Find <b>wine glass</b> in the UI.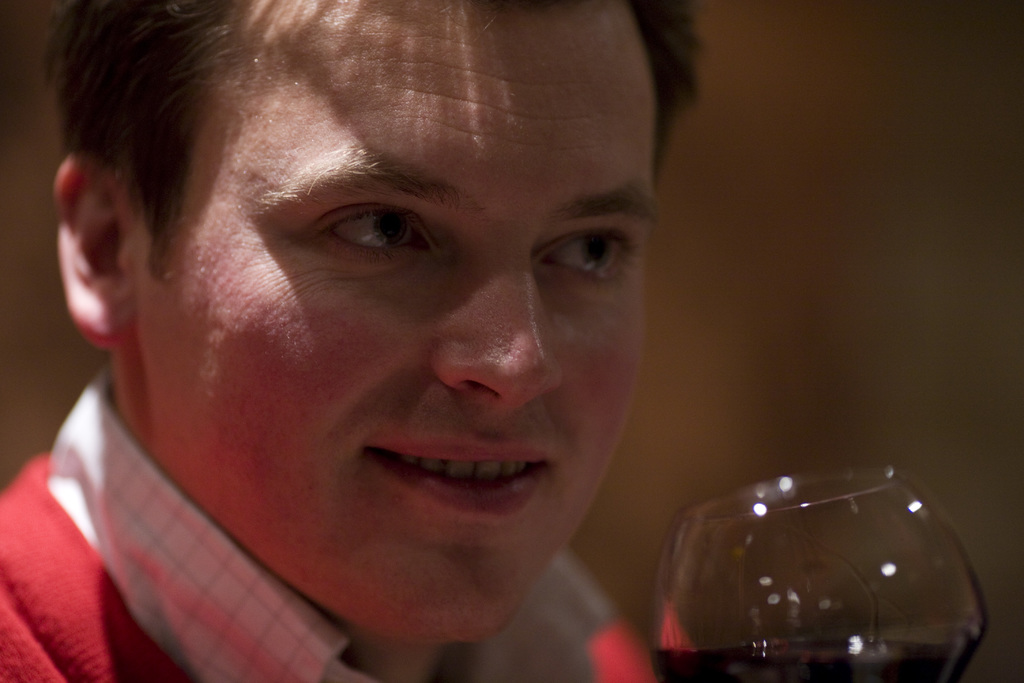
UI element at (left=648, top=466, right=989, bottom=682).
